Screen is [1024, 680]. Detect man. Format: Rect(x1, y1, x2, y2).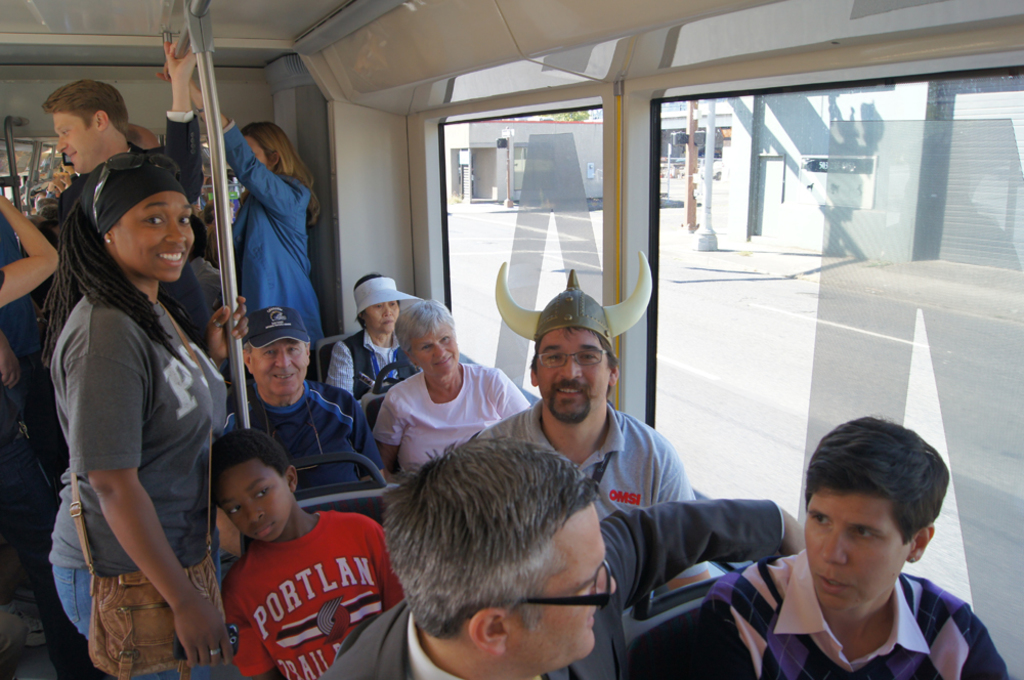
Rect(686, 431, 1002, 679).
